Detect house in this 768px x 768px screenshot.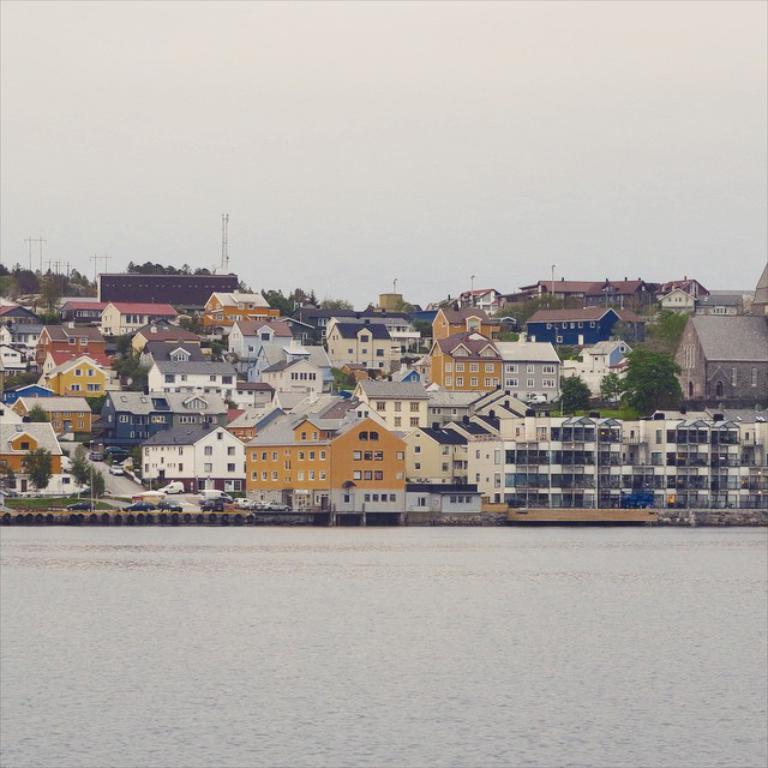
Detection: 88,299,174,340.
